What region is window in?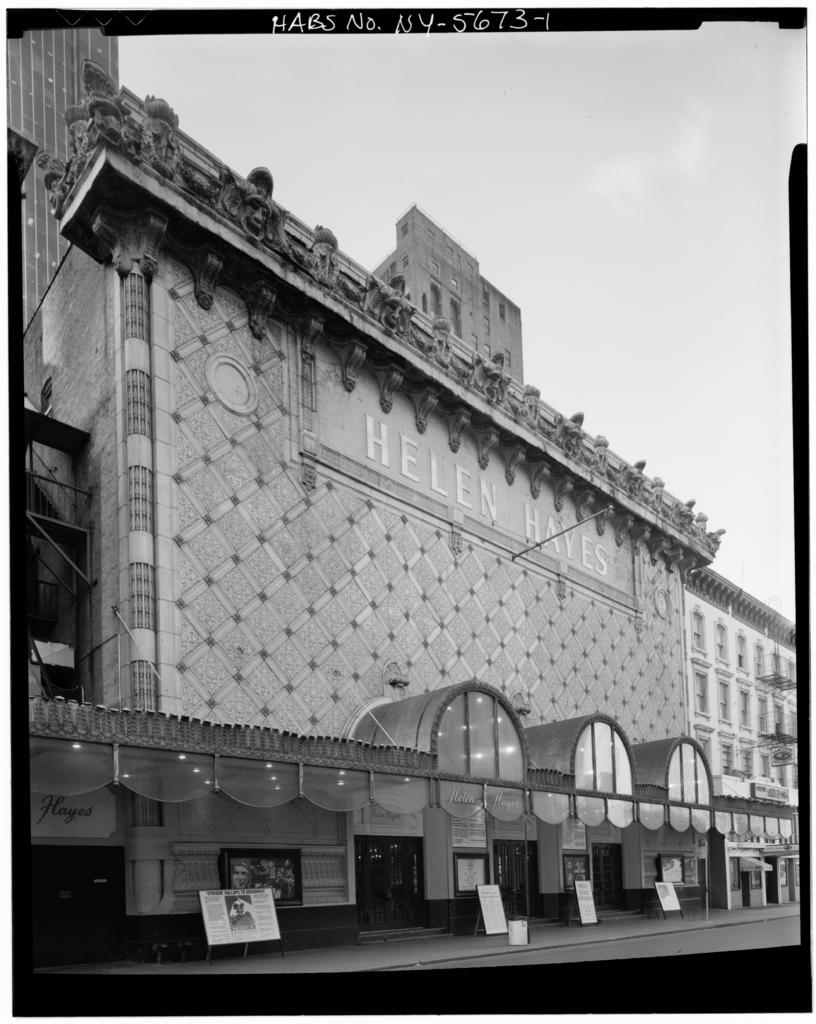
bbox=(448, 297, 466, 344).
